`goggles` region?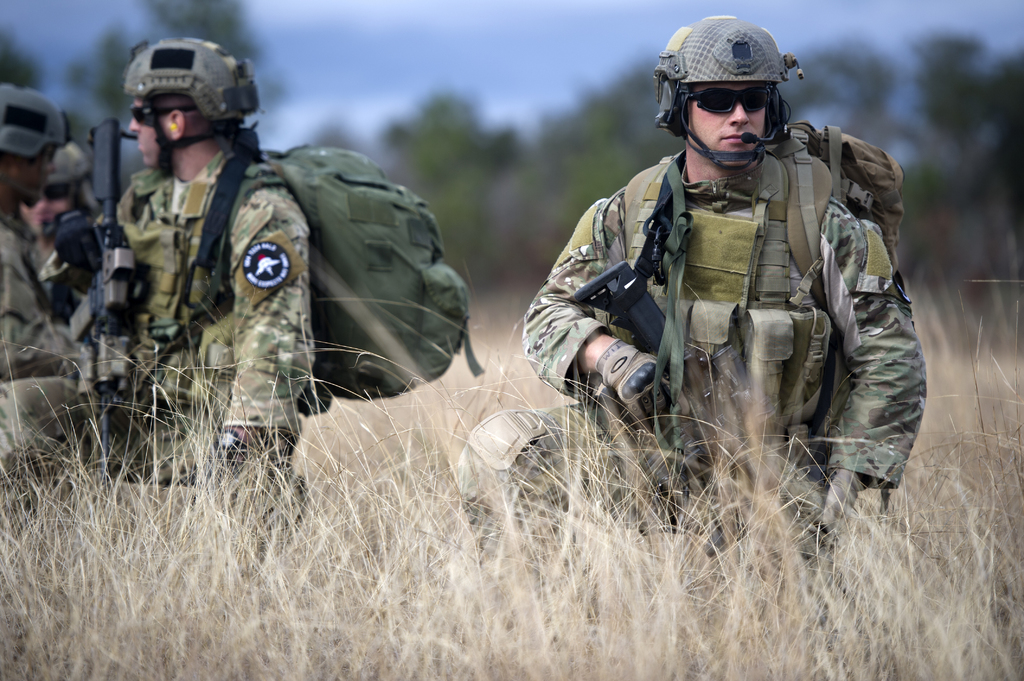
locate(683, 83, 772, 113)
